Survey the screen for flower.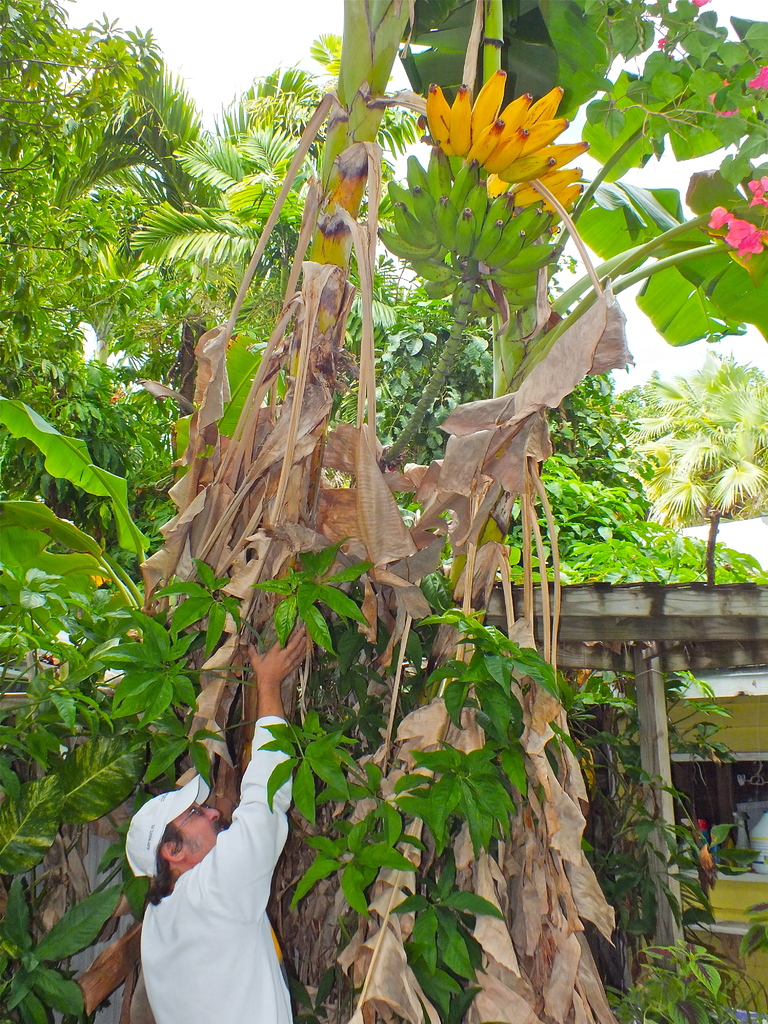
Survey found: x1=694 y1=0 x2=714 y2=11.
